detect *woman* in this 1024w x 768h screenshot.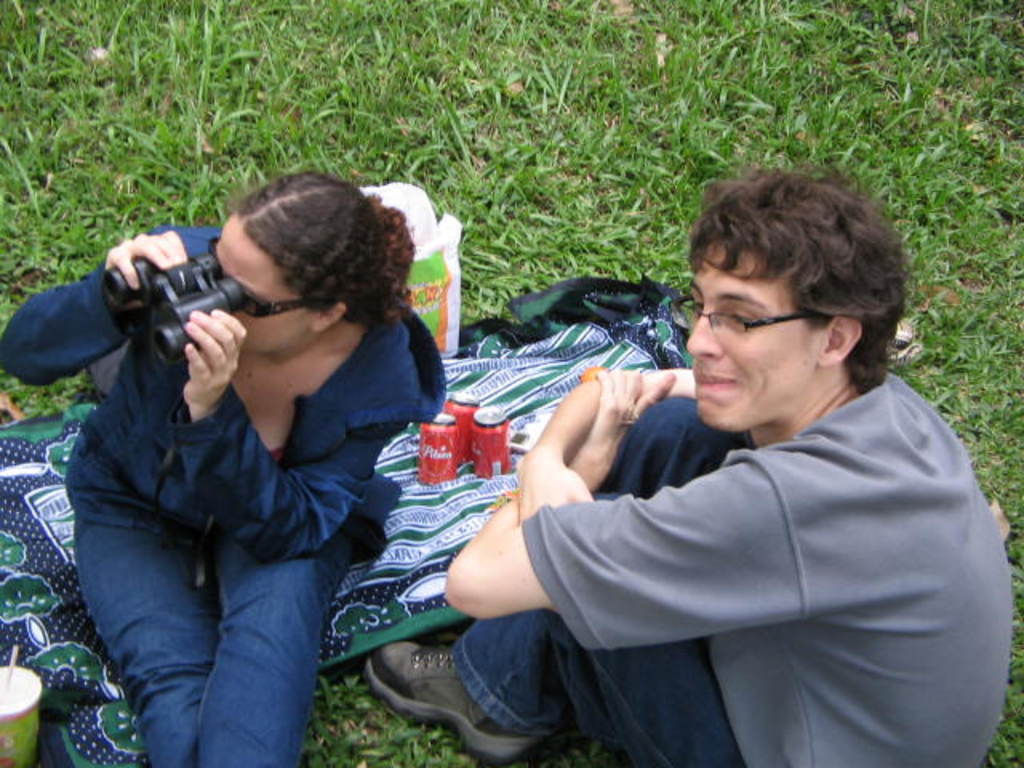
Detection: detection(42, 147, 498, 767).
